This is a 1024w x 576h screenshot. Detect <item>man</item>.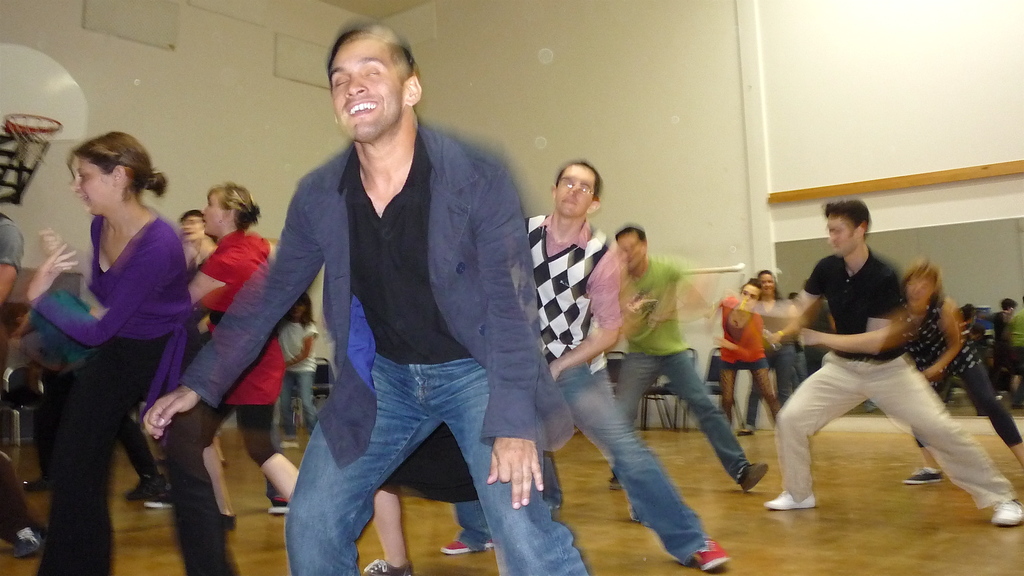
448/172/730/568.
